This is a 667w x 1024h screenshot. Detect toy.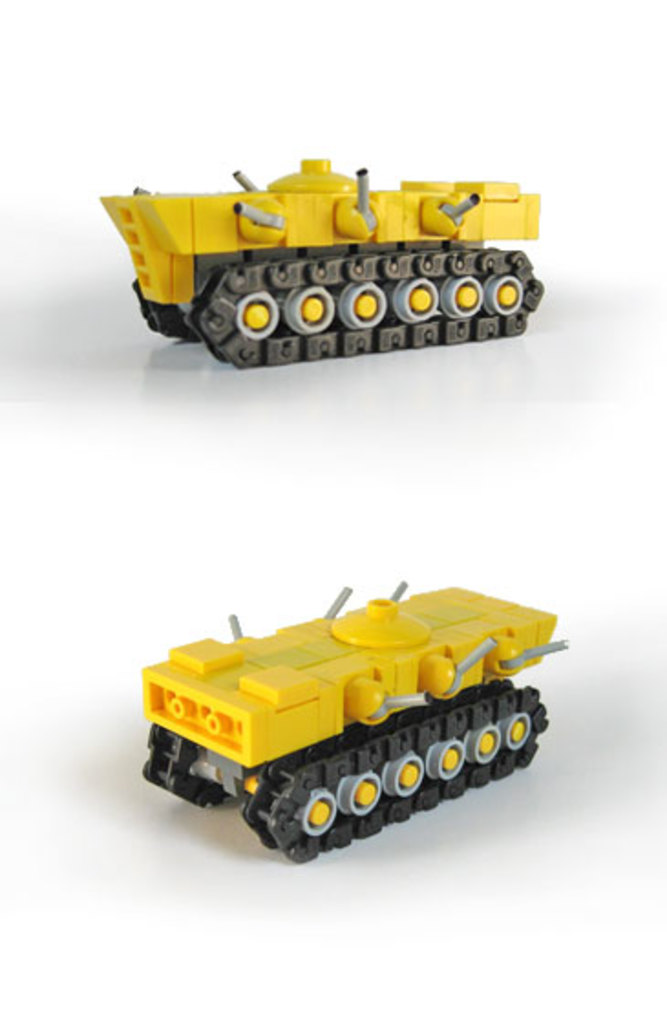
143 585 566 865.
